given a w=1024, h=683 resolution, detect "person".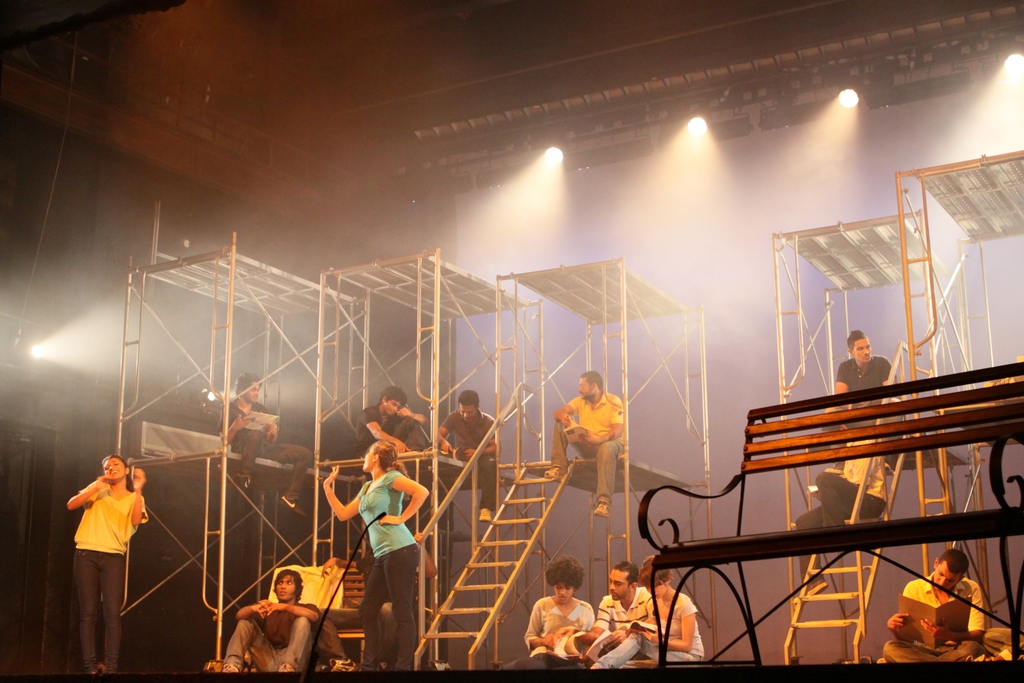
region(883, 549, 991, 667).
